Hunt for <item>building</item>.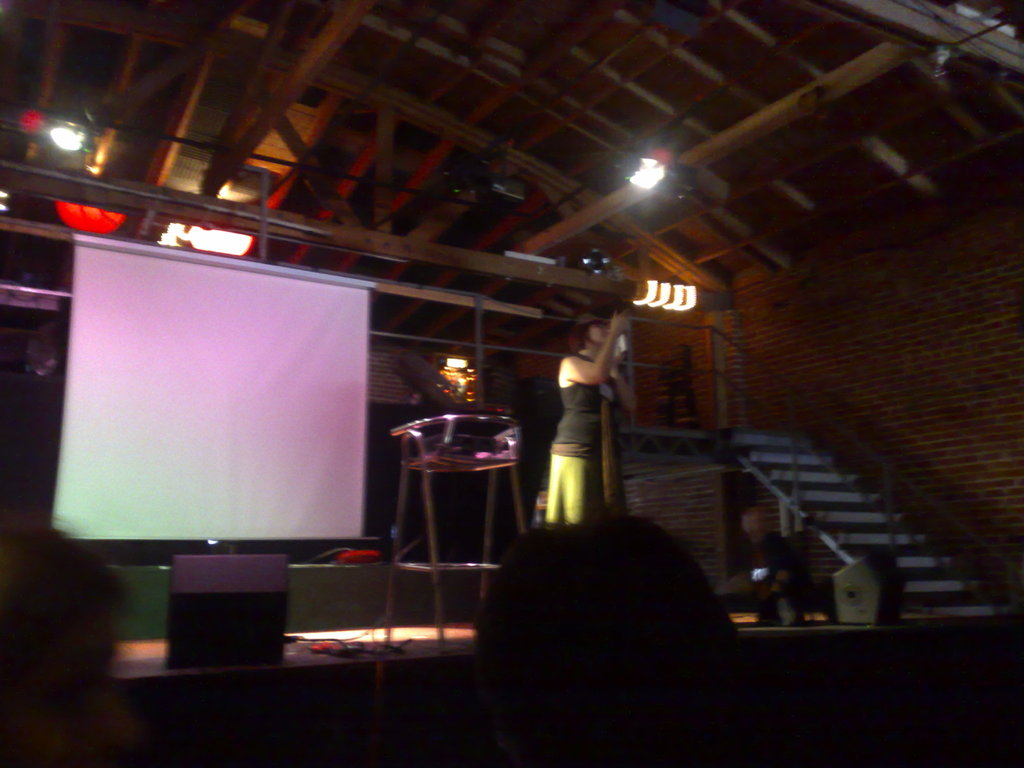
Hunted down at BBox(0, 1, 1017, 767).
